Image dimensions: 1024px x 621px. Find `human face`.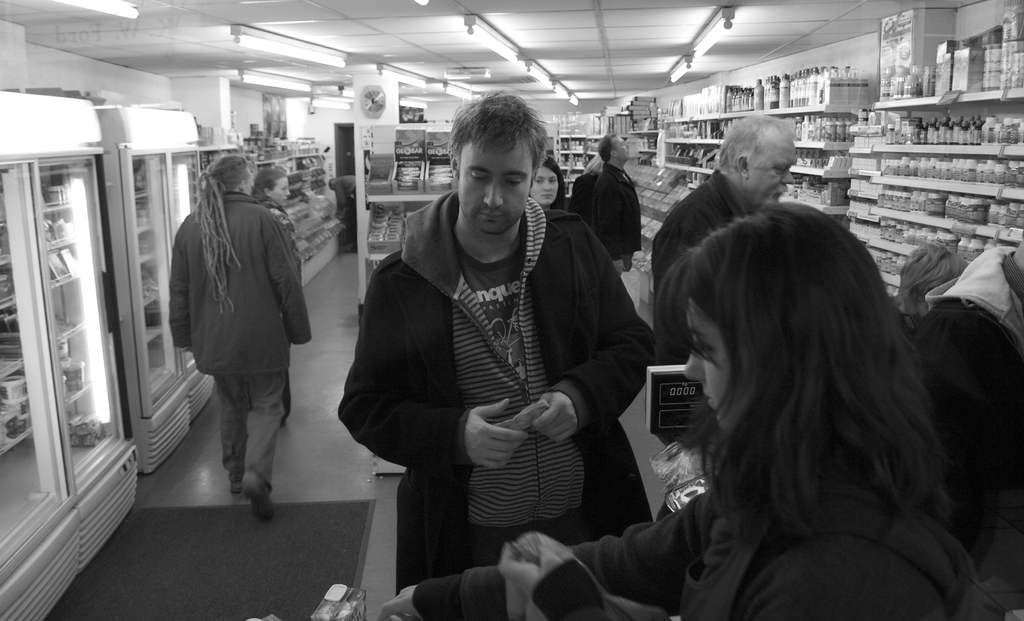
l=533, t=169, r=561, b=207.
